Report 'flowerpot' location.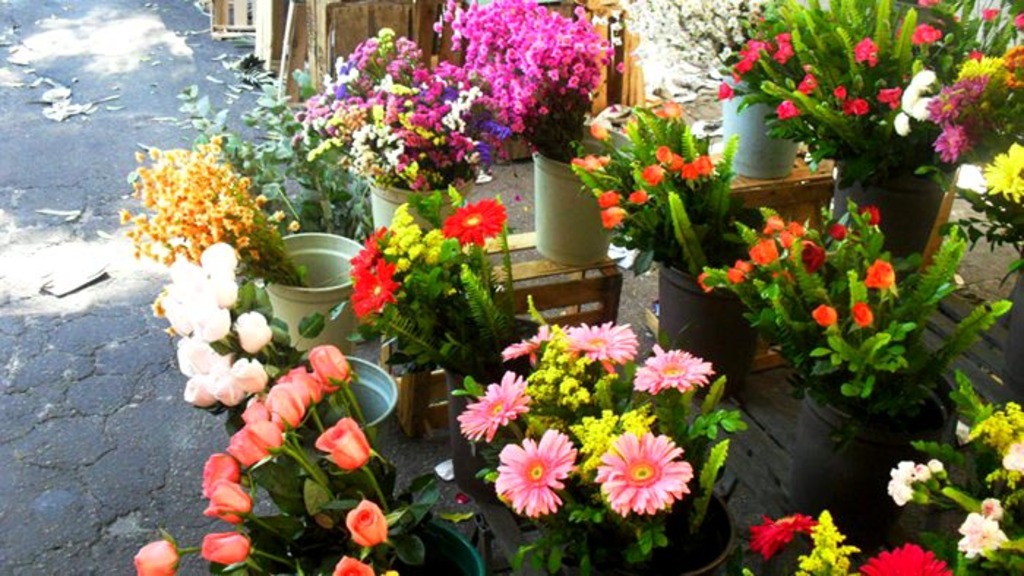
Report: x1=720, y1=80, x2=806, y2=183.
